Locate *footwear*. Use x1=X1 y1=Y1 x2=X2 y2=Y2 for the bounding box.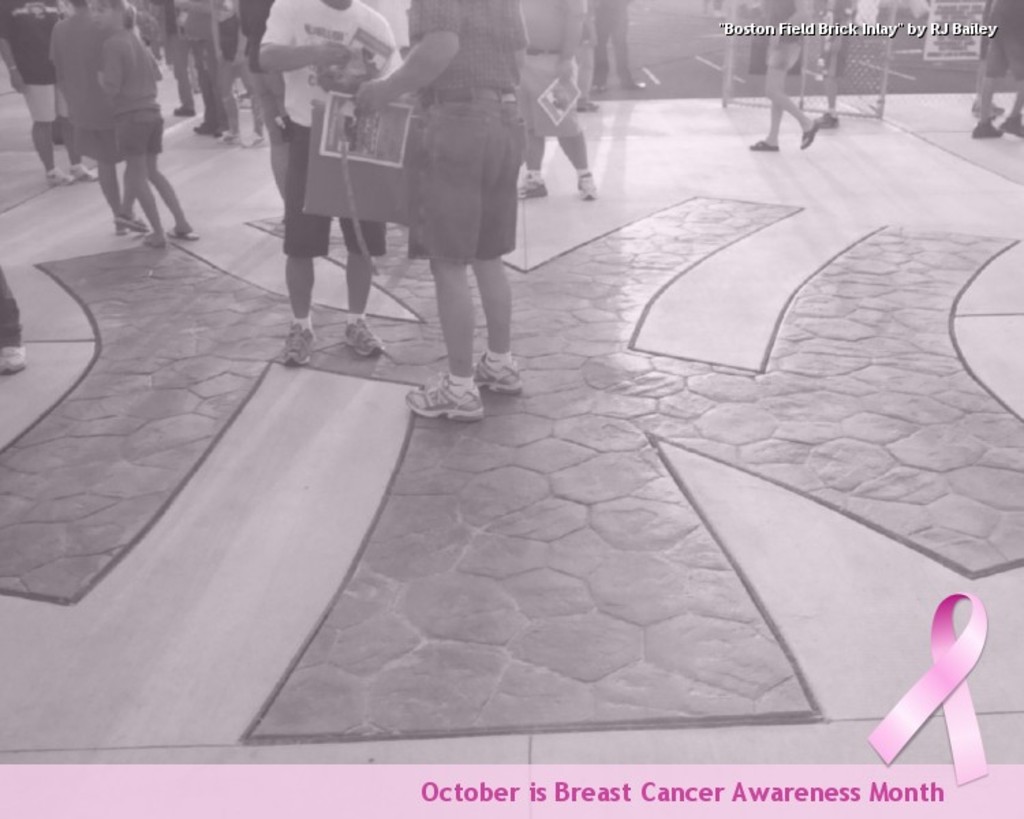
x1=212 y1=128 x2=240 y2=143.
